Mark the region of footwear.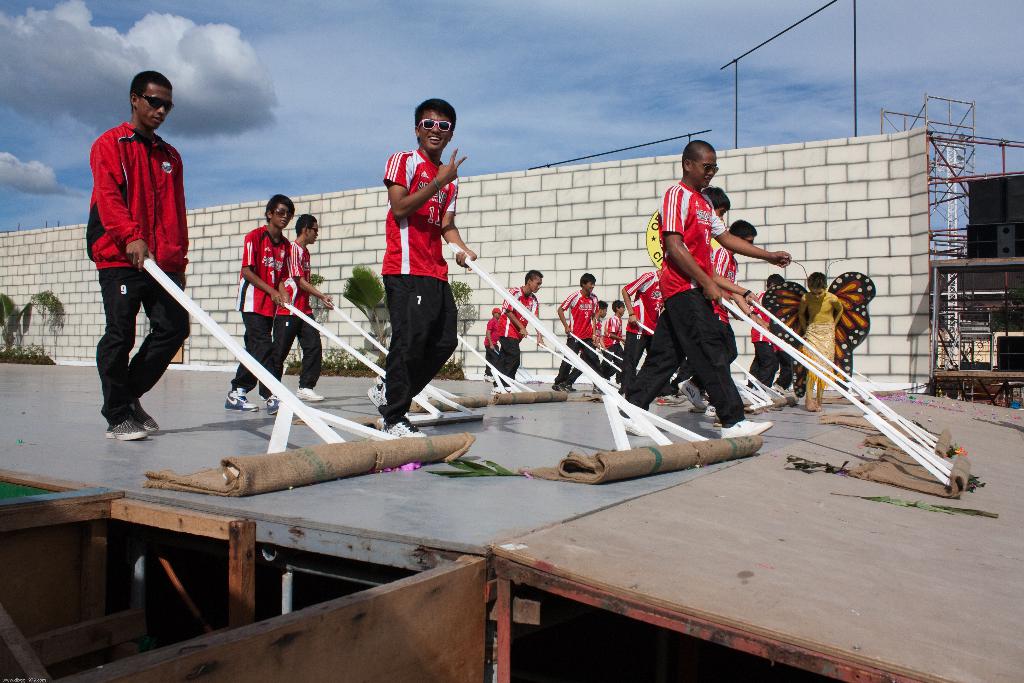
Region: left=294, top=383, right=320, bottom=399.
